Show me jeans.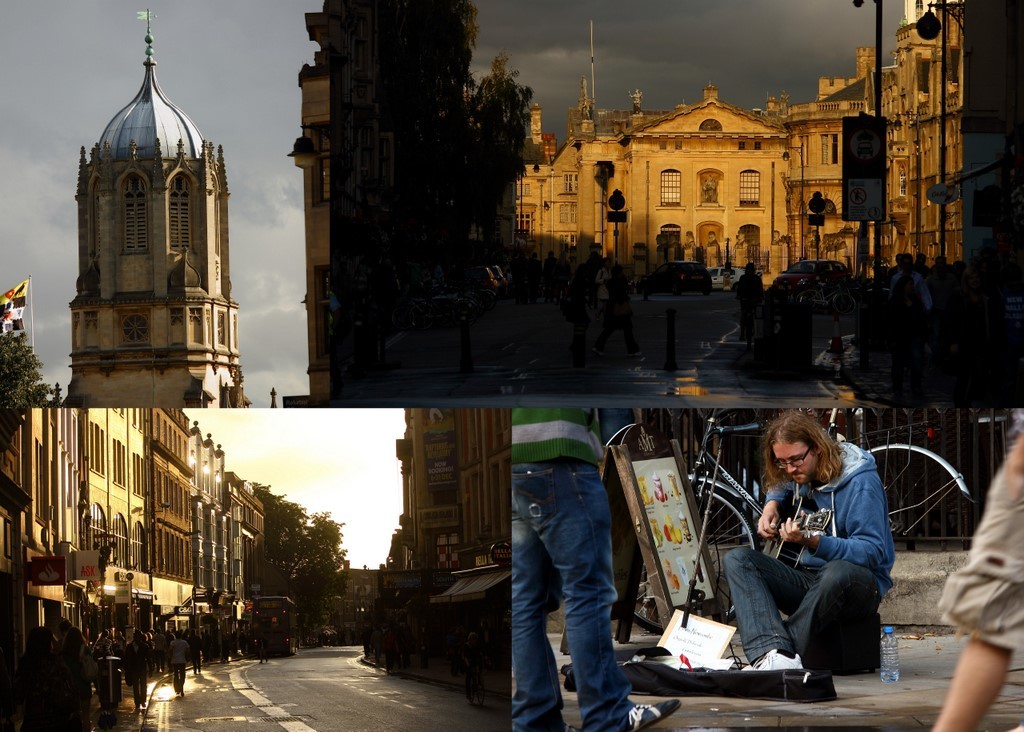
jeans is here: box=[505, 449, 638, 731].
